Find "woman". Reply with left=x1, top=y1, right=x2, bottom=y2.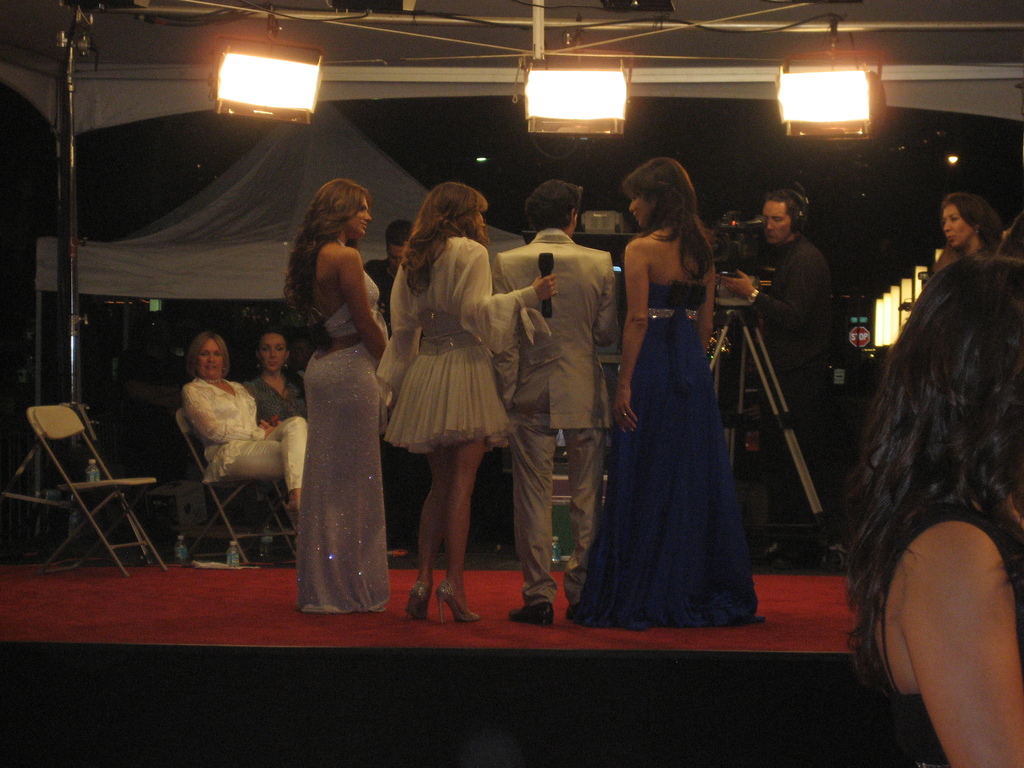
left=273, top=172, right=394, bottom=610.
